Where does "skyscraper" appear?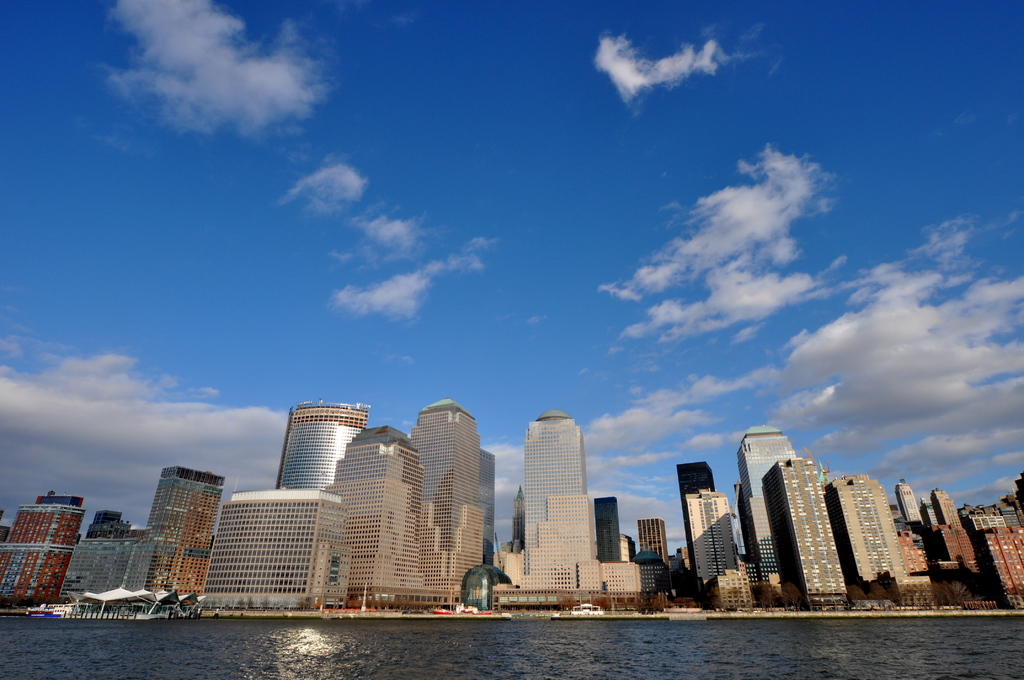
Appears at <region>203, 486, 344, 608</region>.
